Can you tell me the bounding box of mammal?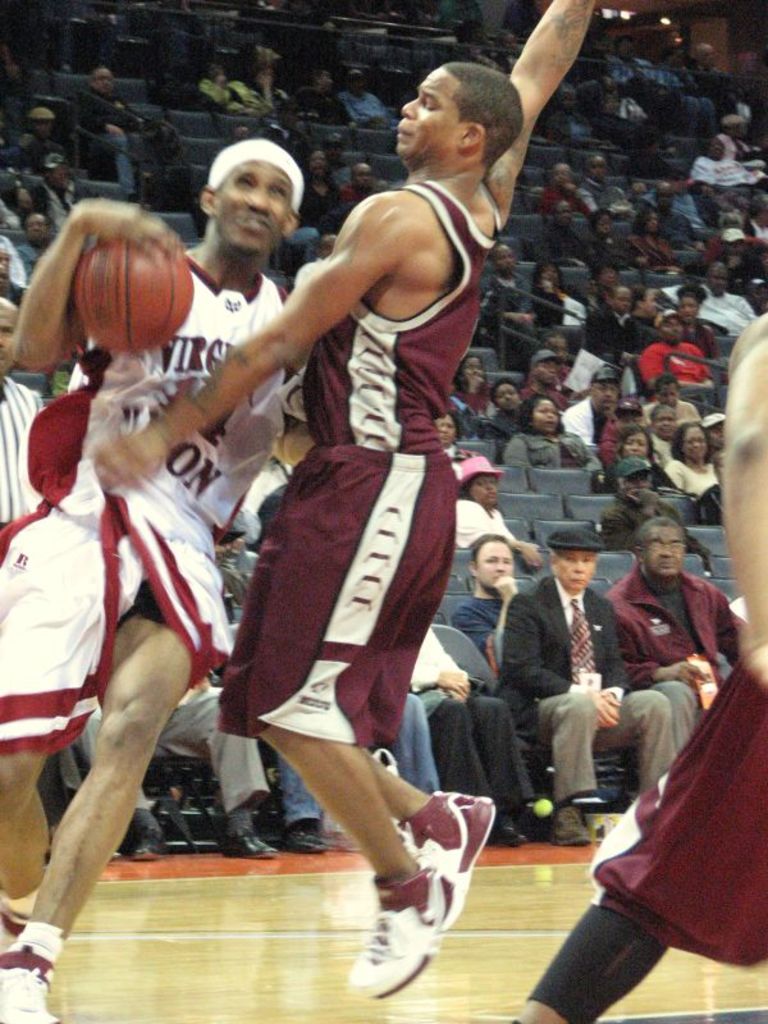
287/67/353/124.
